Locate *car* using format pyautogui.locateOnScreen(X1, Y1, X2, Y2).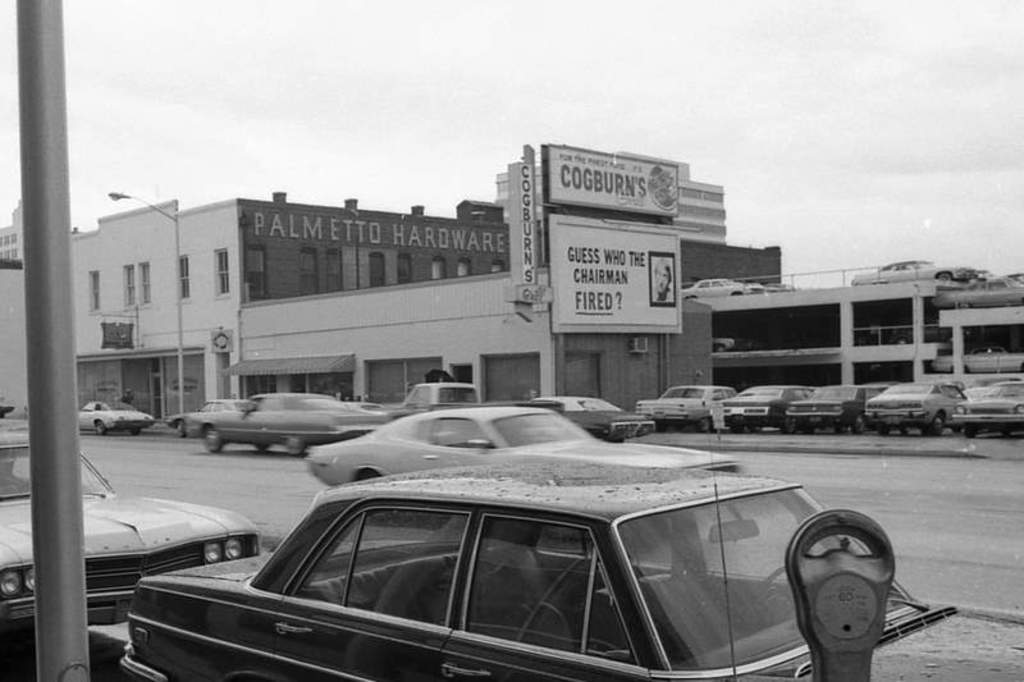
pyautogui.locateOnScreen(535, 393, 654, 443).
